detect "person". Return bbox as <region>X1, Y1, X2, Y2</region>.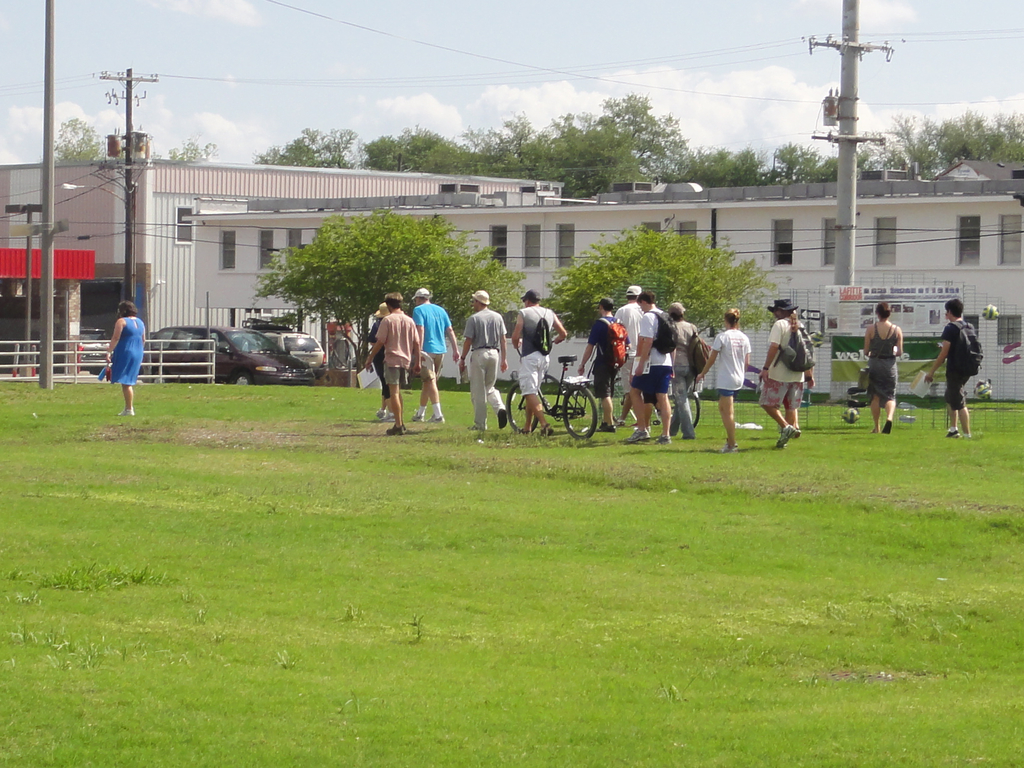
<region>756, 300, 815, 450</region>.
